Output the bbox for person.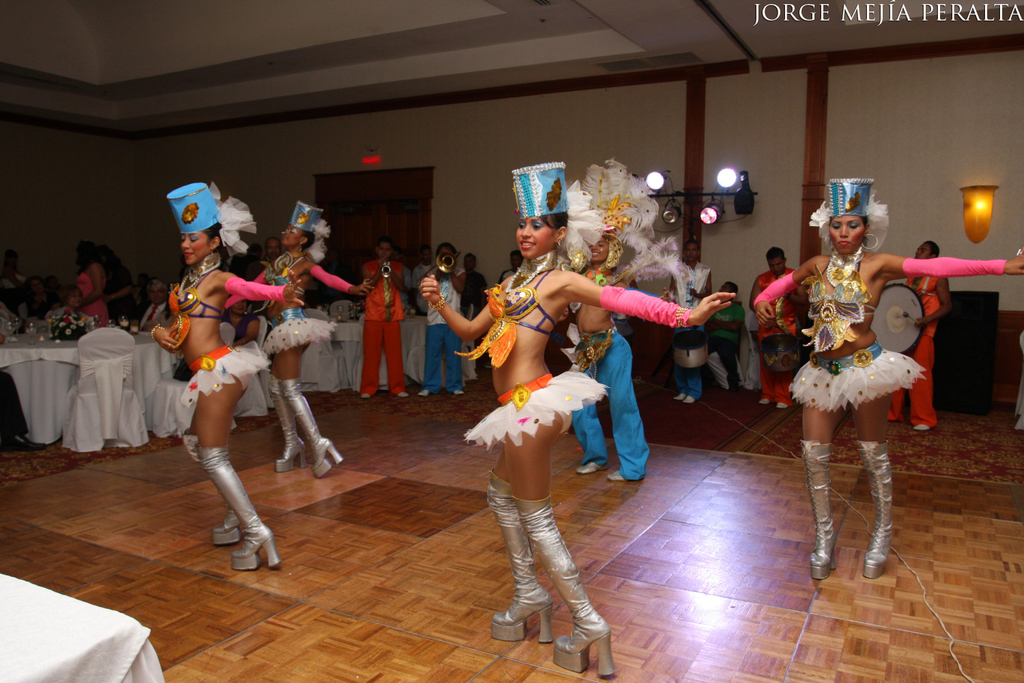
(418,158,737,678).
